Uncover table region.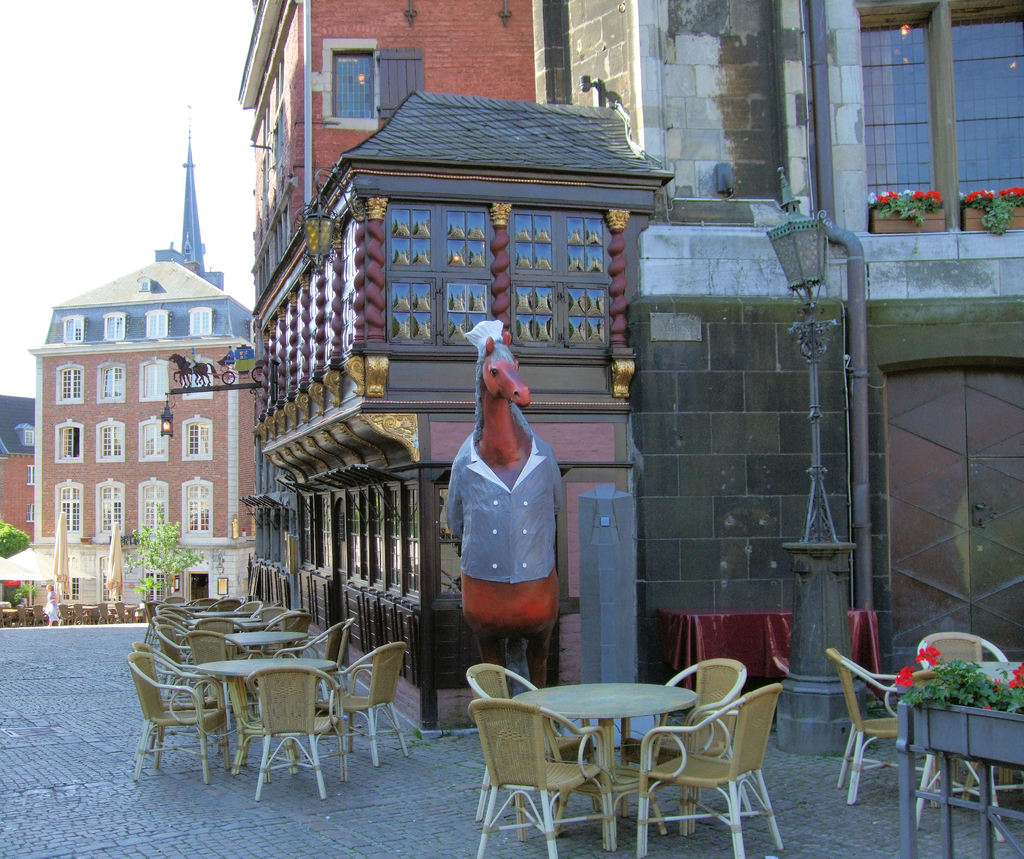
Uncovered: bbox=[0, 604, 25, 627].
